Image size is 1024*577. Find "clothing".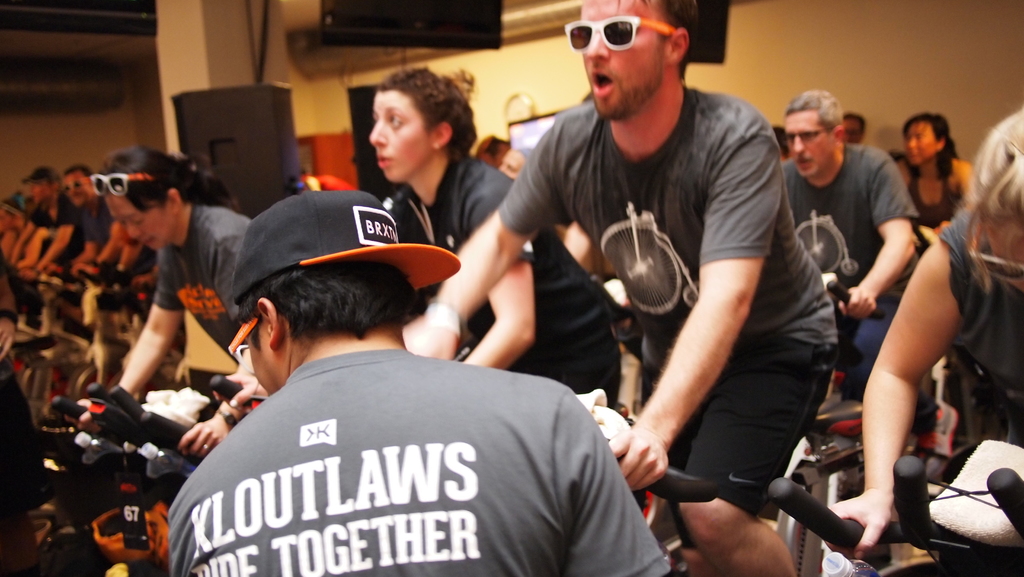
x1=934 y1=209 x2=1023 y2=435.
